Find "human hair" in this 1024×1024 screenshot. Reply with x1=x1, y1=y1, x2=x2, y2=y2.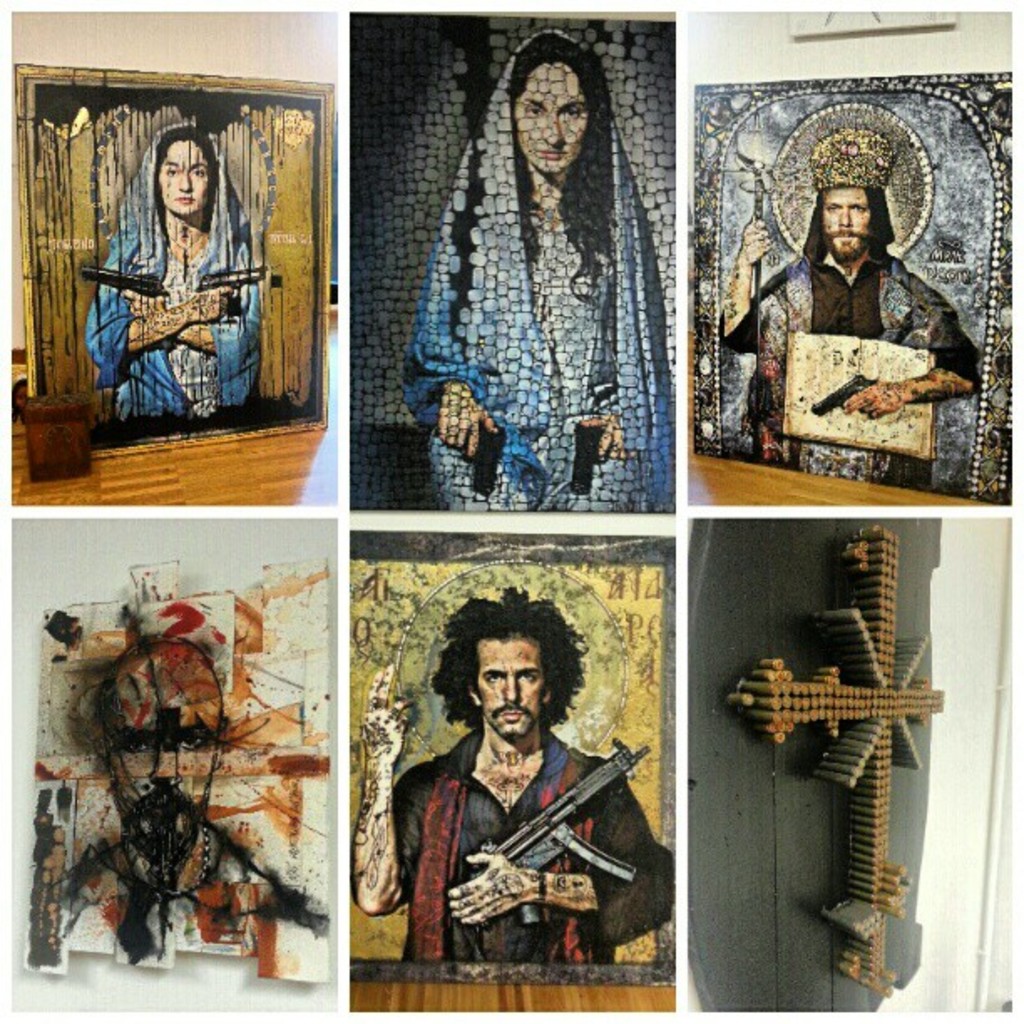
x1=803, y1=182, x2=897, y2=264.
